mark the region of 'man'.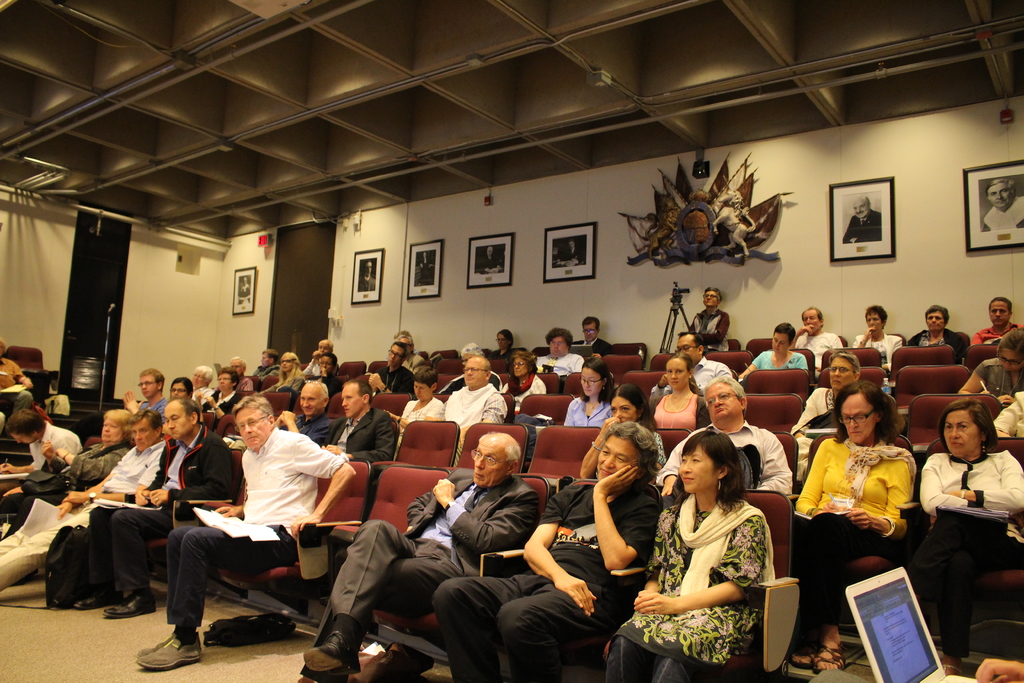
Region: 968, 298, 1020, 361.
